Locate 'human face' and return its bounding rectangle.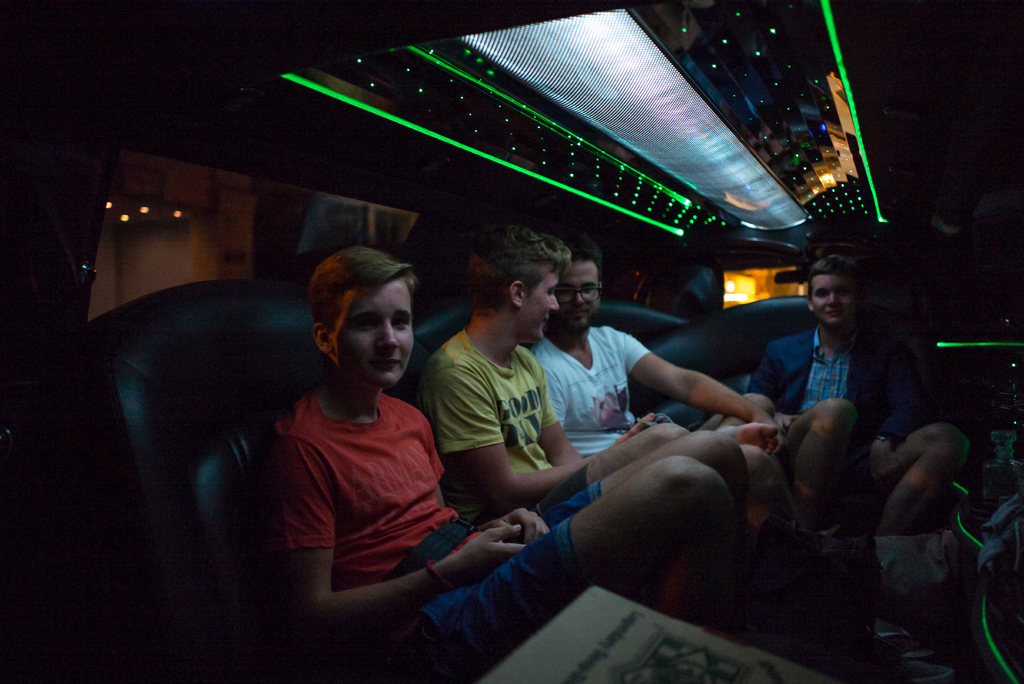
(x1=333, y1=279, x2=416, y2=386).
